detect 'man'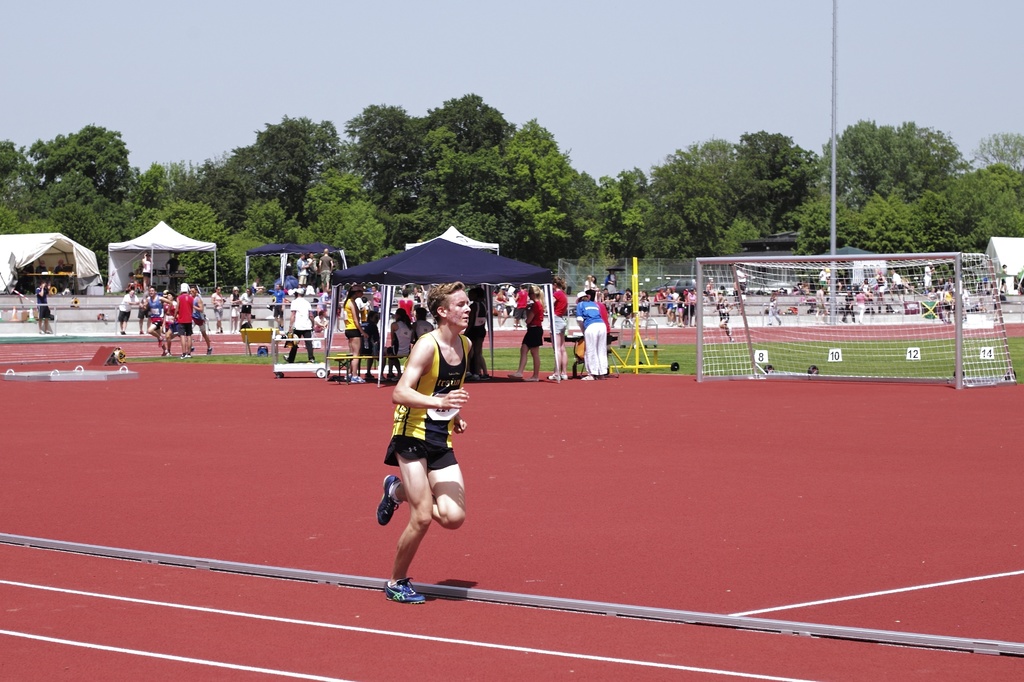
35:260:49:273
